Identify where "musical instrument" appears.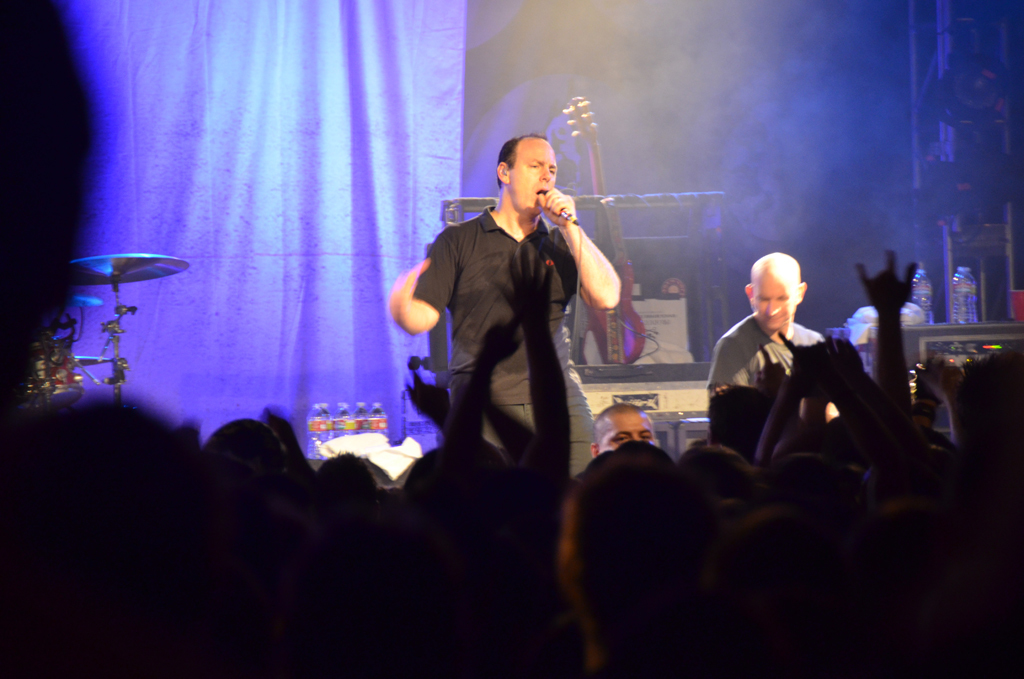
Appears at rect(41, 230, 196, 400).
